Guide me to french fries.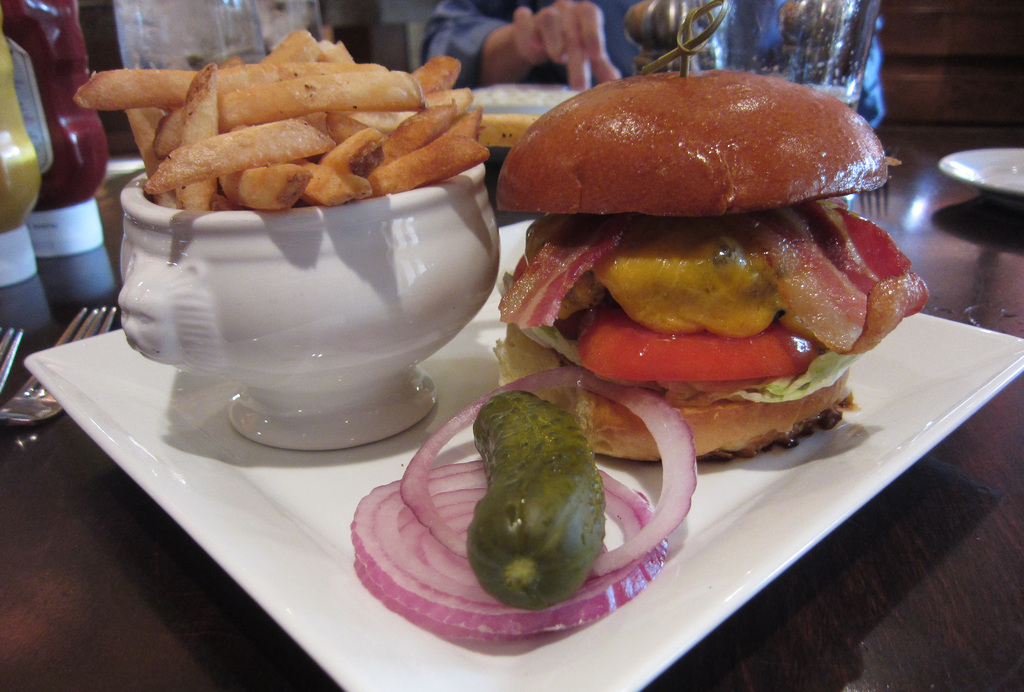
Guidance: [x1=177, y1=61, x2=220, y2=214].
